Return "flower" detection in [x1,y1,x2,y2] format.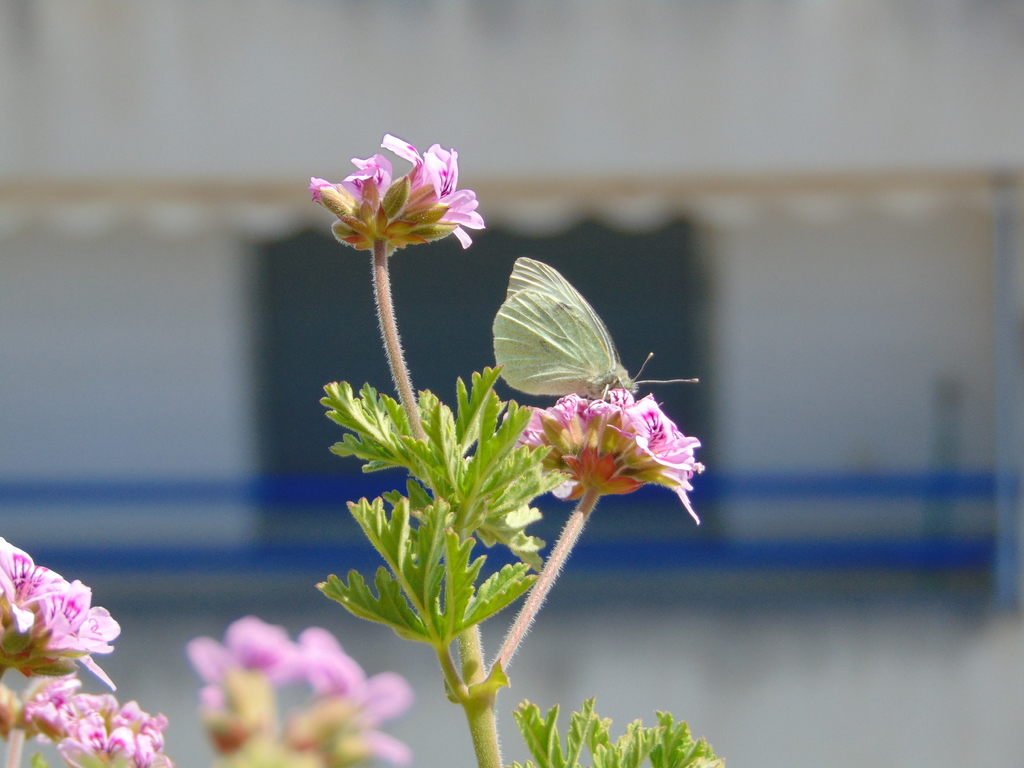
[33,572,124,688].
